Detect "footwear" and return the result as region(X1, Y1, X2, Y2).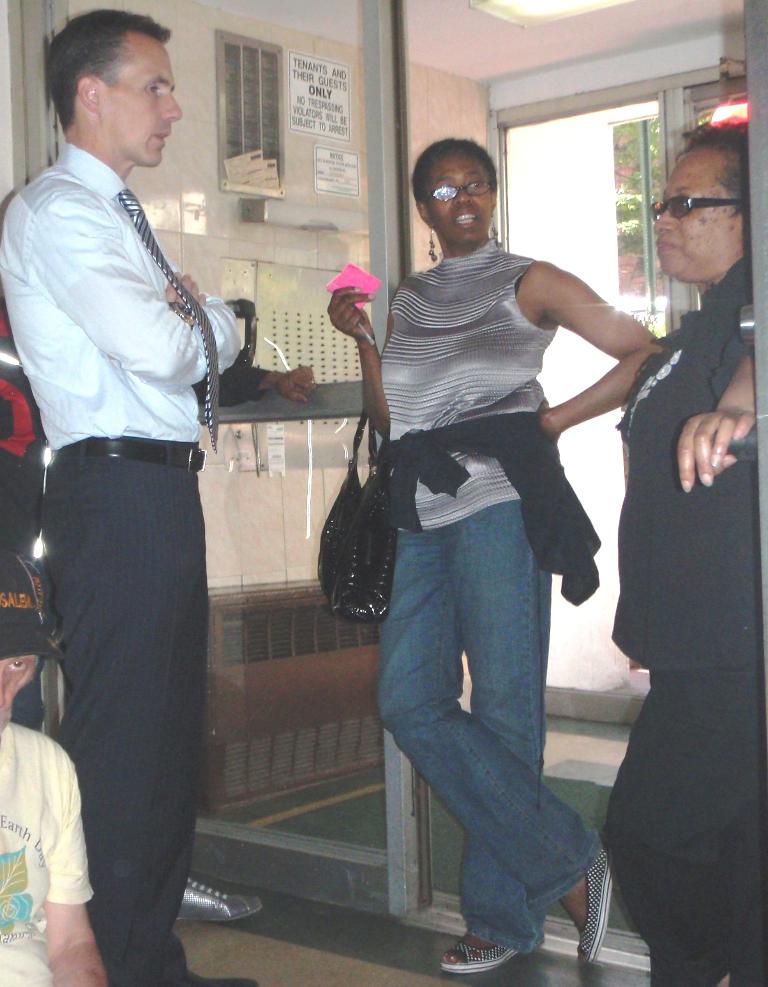
region(577, 850, 614, 965).
